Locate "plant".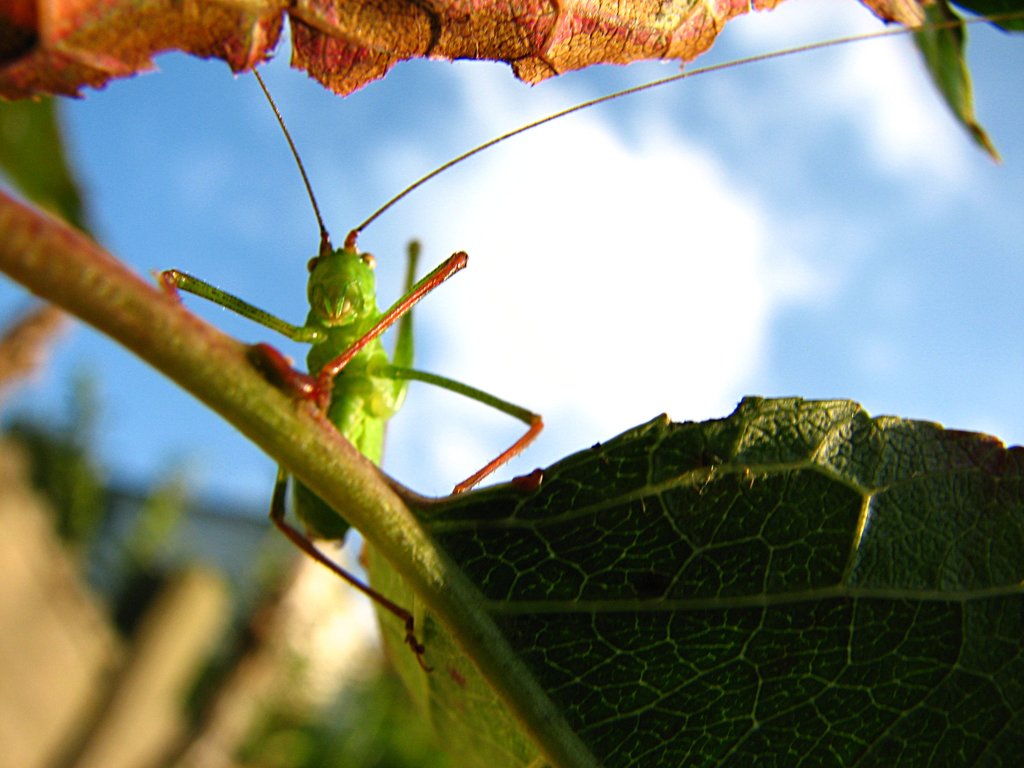
Bounding box: bbox=[0, 18, 994, 717].
